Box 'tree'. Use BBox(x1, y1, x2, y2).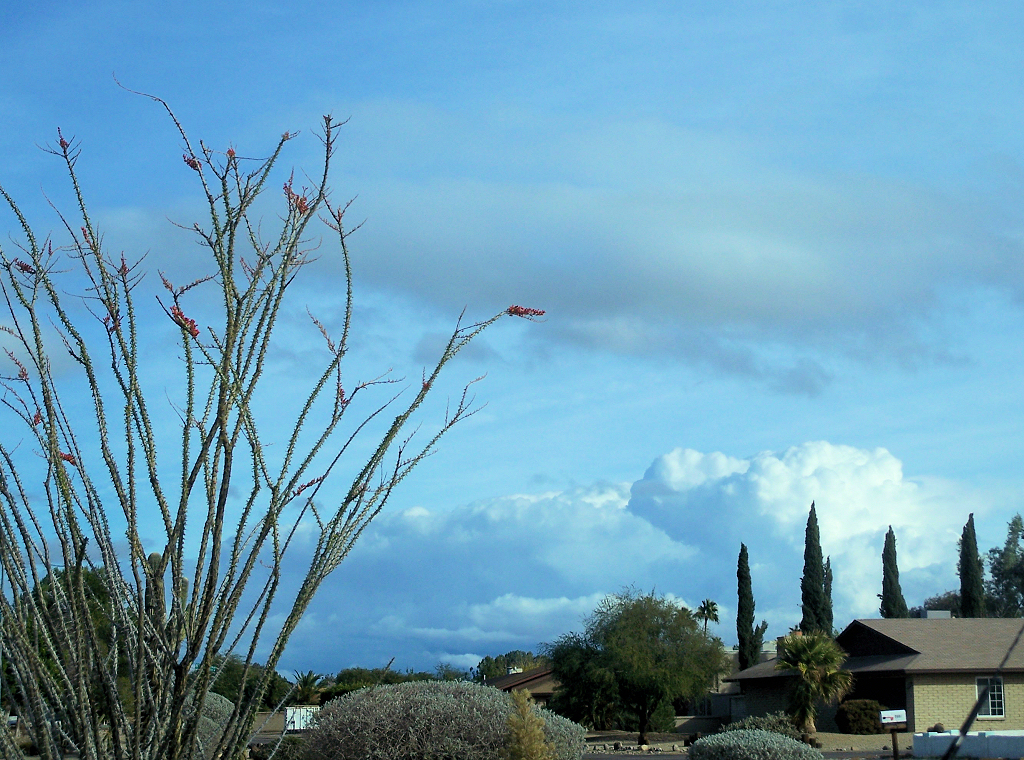
BBox(0, 83, 676, 741).
